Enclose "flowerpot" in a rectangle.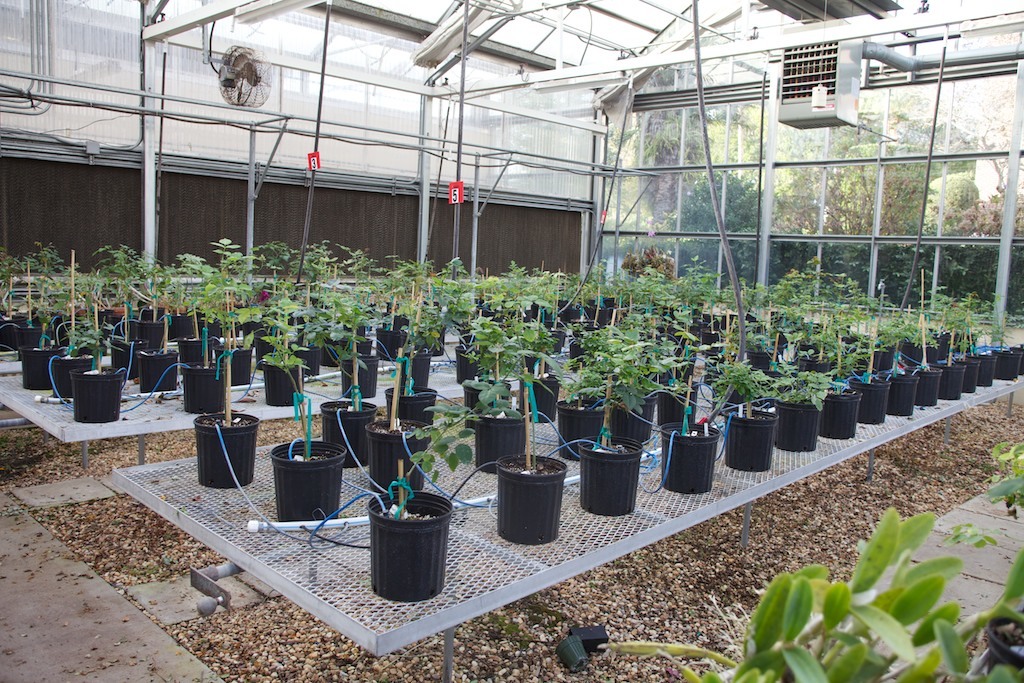
(x1=966, y1=350, x2=998, y2=389).
